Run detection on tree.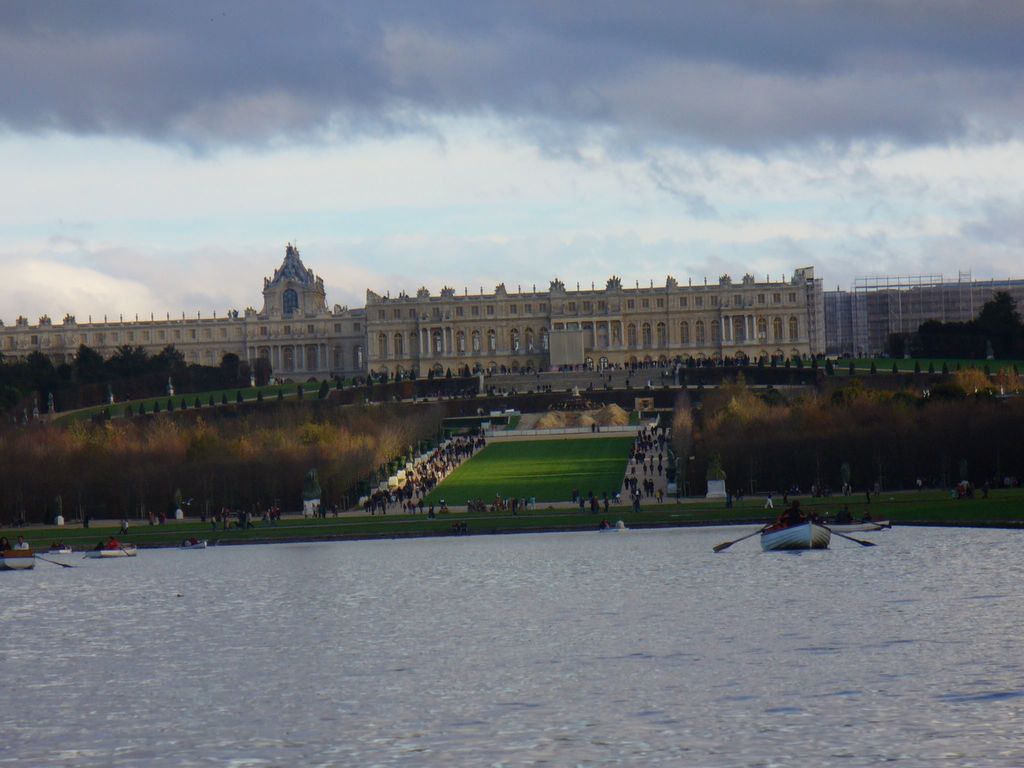
Result: (380,369,386,387).
